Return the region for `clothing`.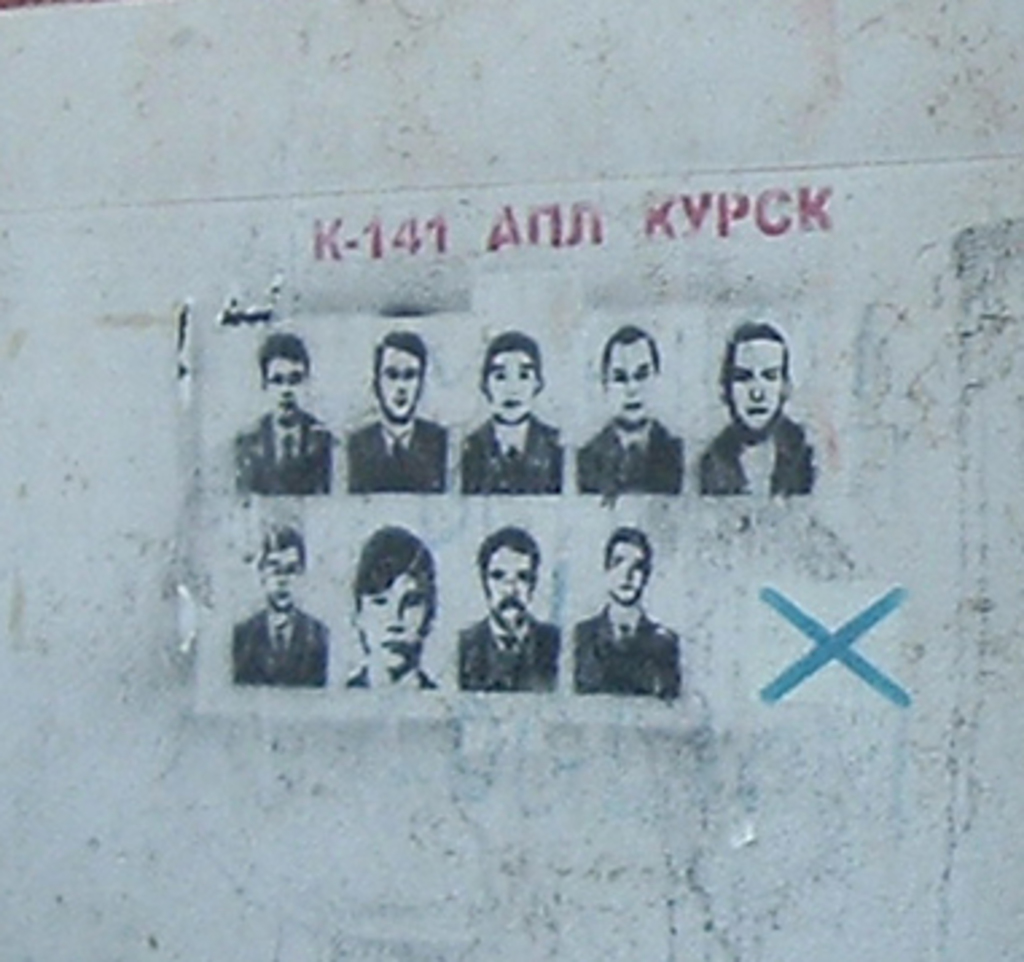
Rect(696, 414, 809, 489).
